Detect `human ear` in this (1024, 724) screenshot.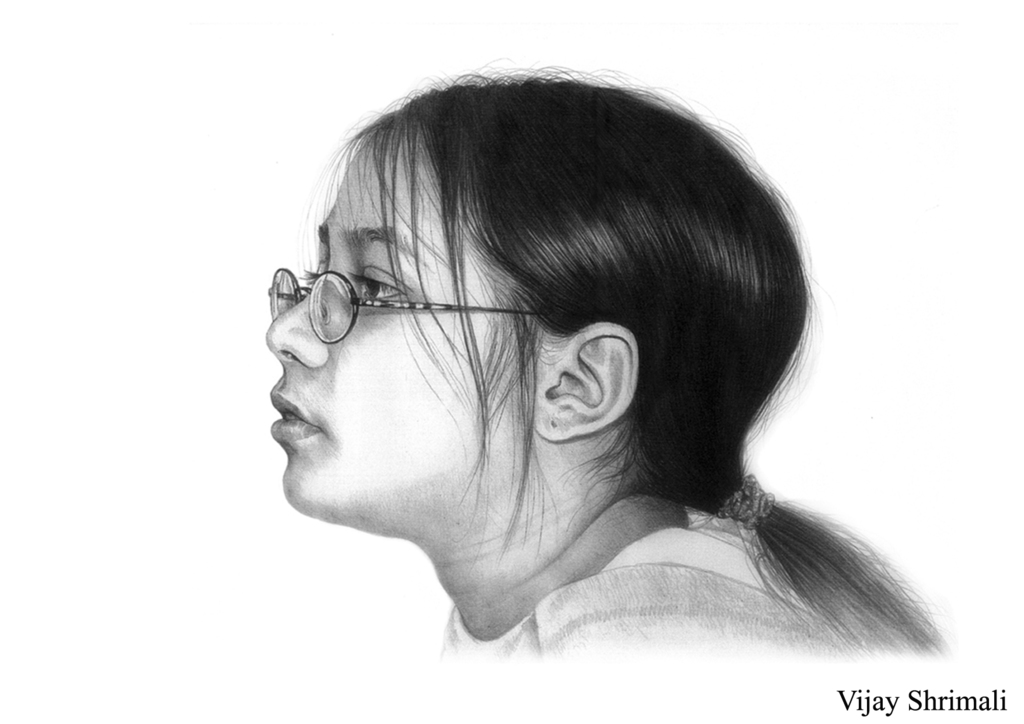
Detection: detection(531, 323, 640, 443).
